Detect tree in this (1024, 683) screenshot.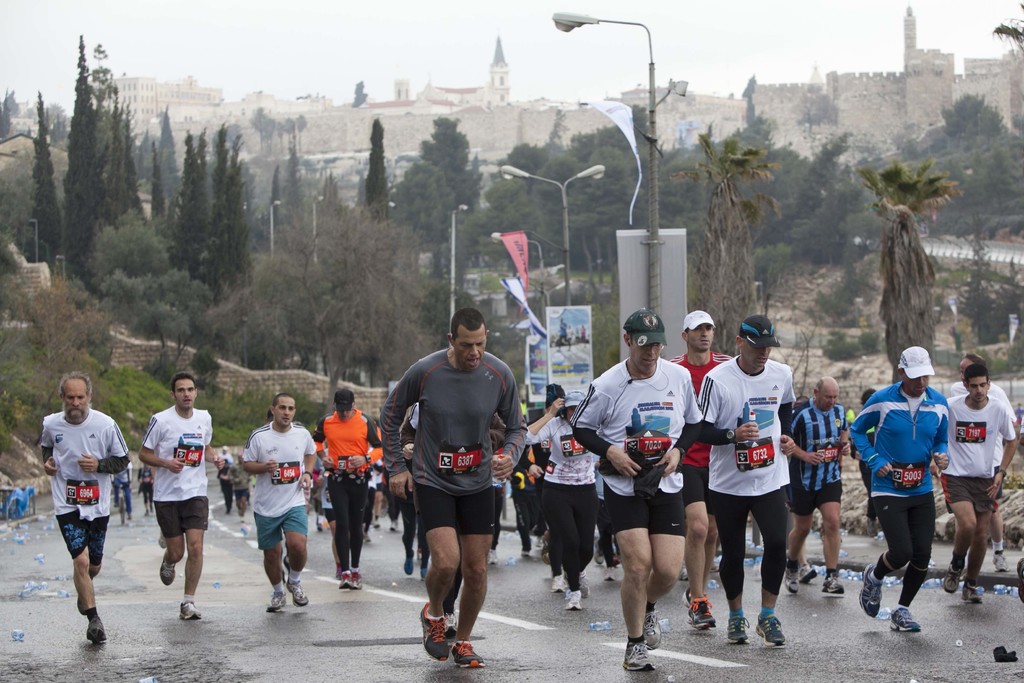
Detection: left=177, top=114, right=257, bottom=299.
